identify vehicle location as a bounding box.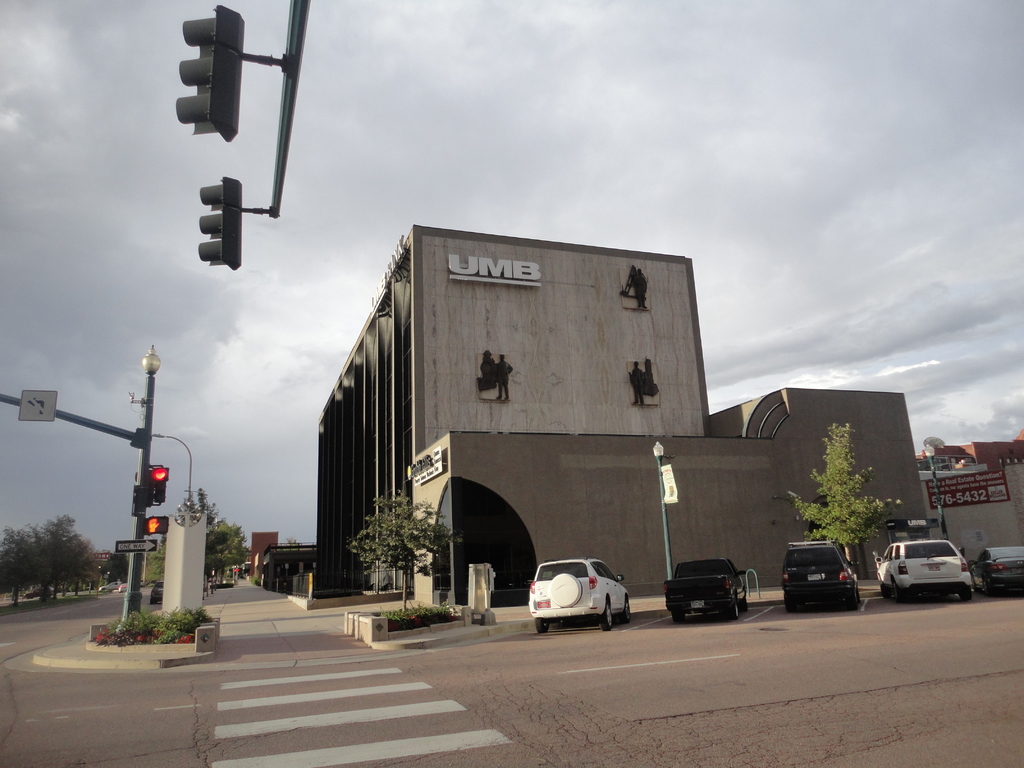
x1=119 y1=581 x2=129 y2=591.
